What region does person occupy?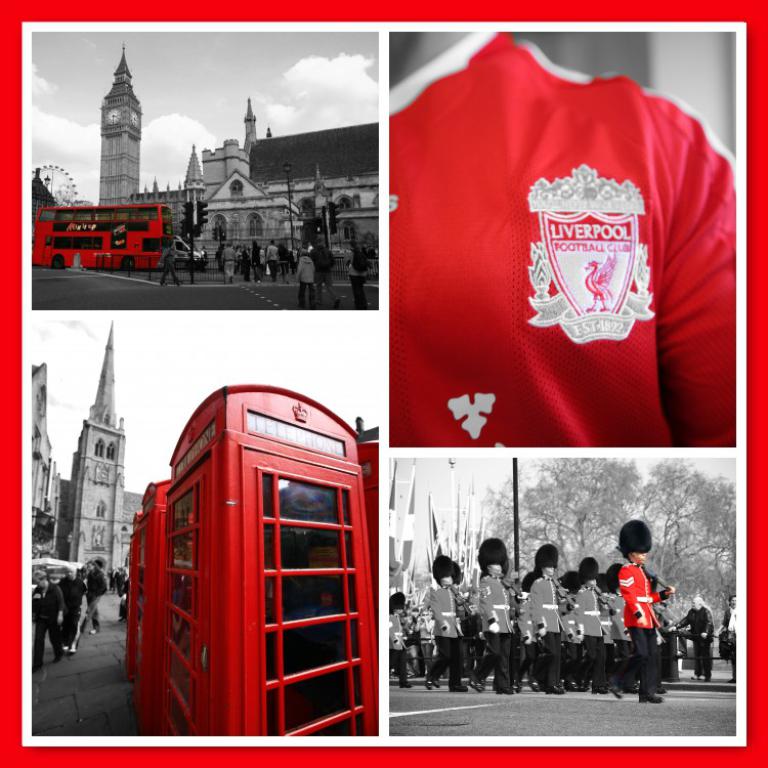
58,566,83,648.
